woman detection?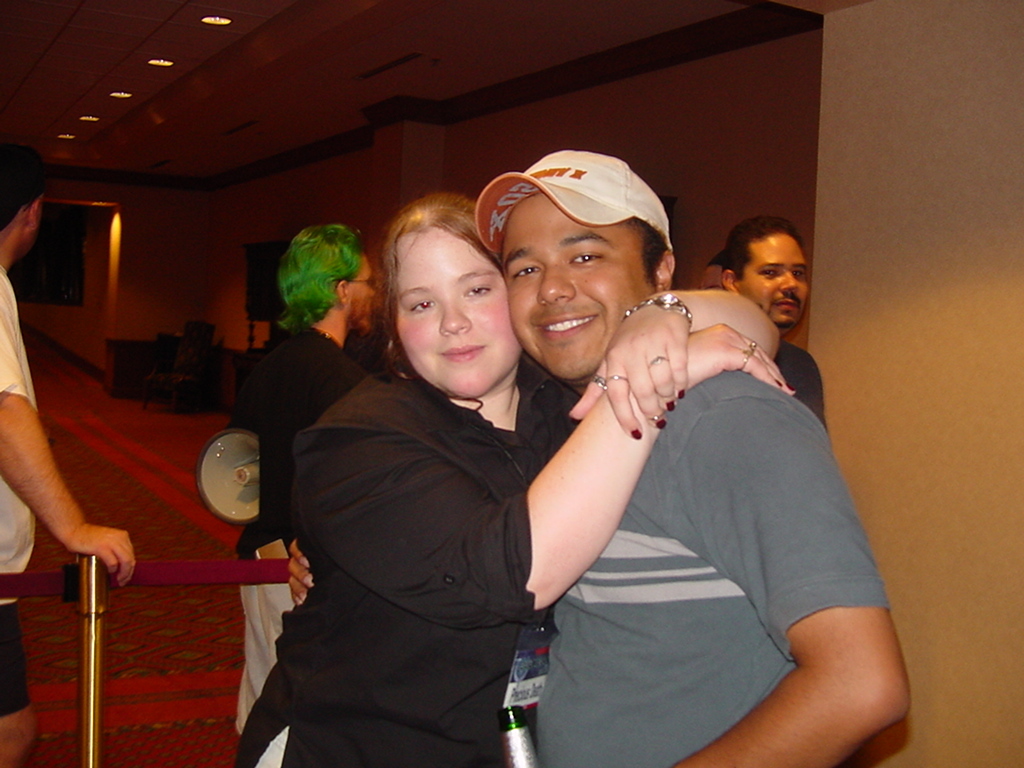
bbox=(249, 182, 814, 767)
